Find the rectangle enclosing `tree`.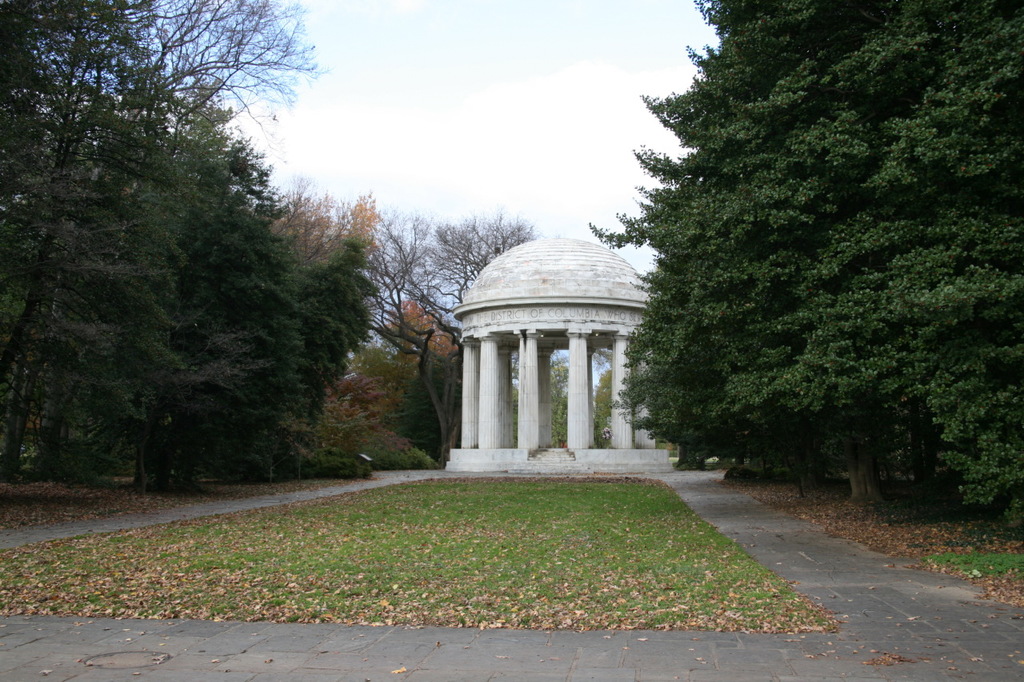
[524,1,1010,517].
